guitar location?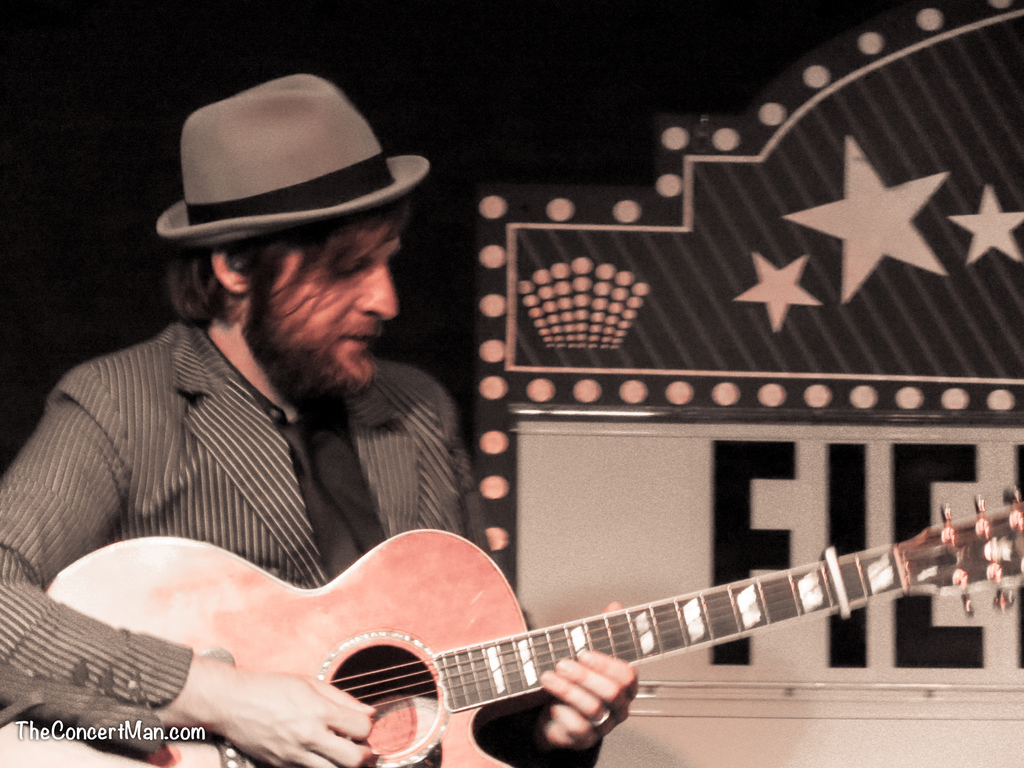
Rect(110, 486, 986, 767)
